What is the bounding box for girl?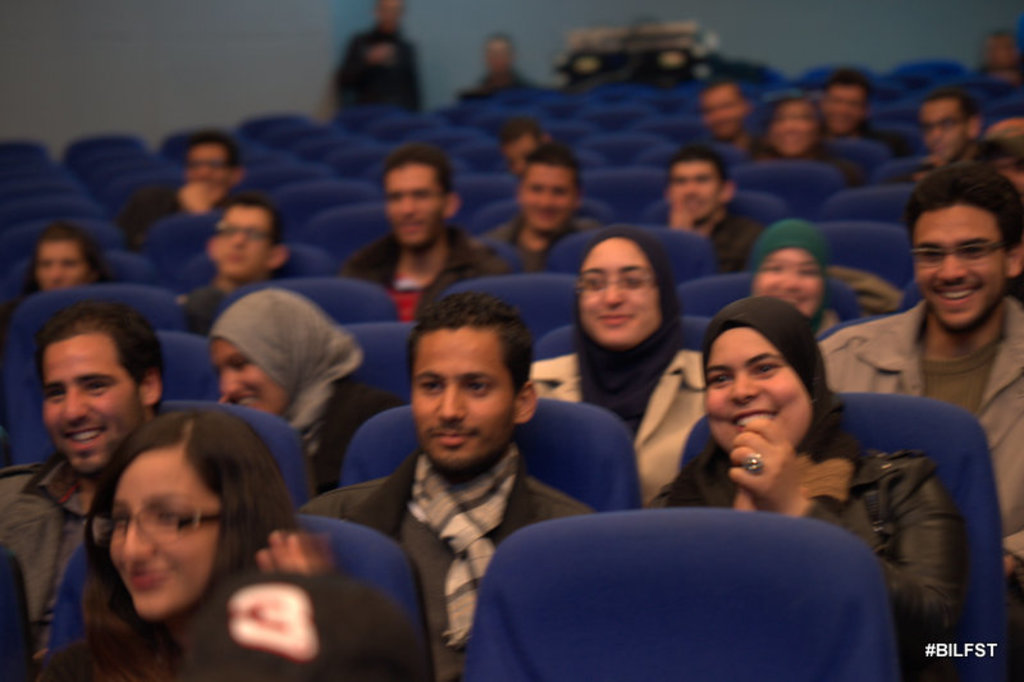
bbox(527, 233, 708, 503).
